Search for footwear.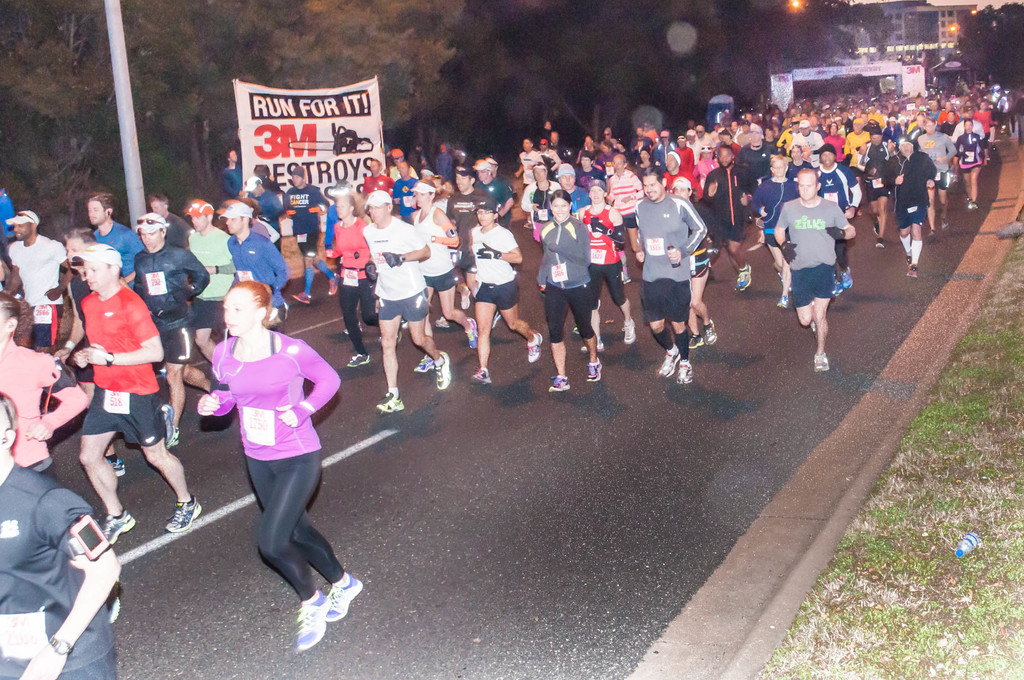
Found at <region>703, 313, 719, 347</region>.
